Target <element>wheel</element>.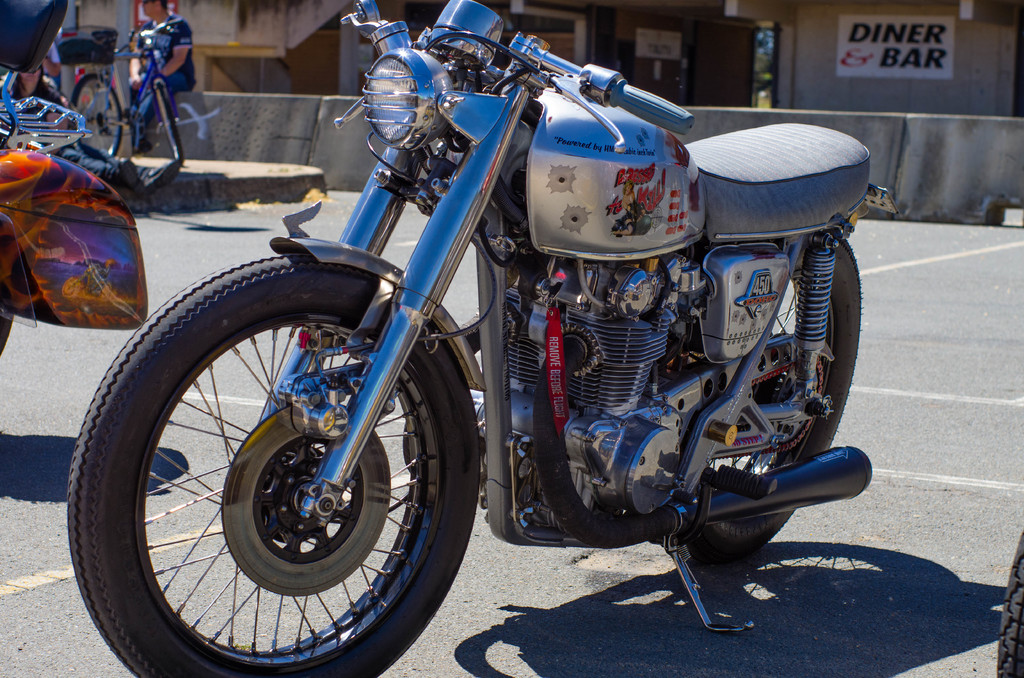
Target region: 157:80:185:160.
